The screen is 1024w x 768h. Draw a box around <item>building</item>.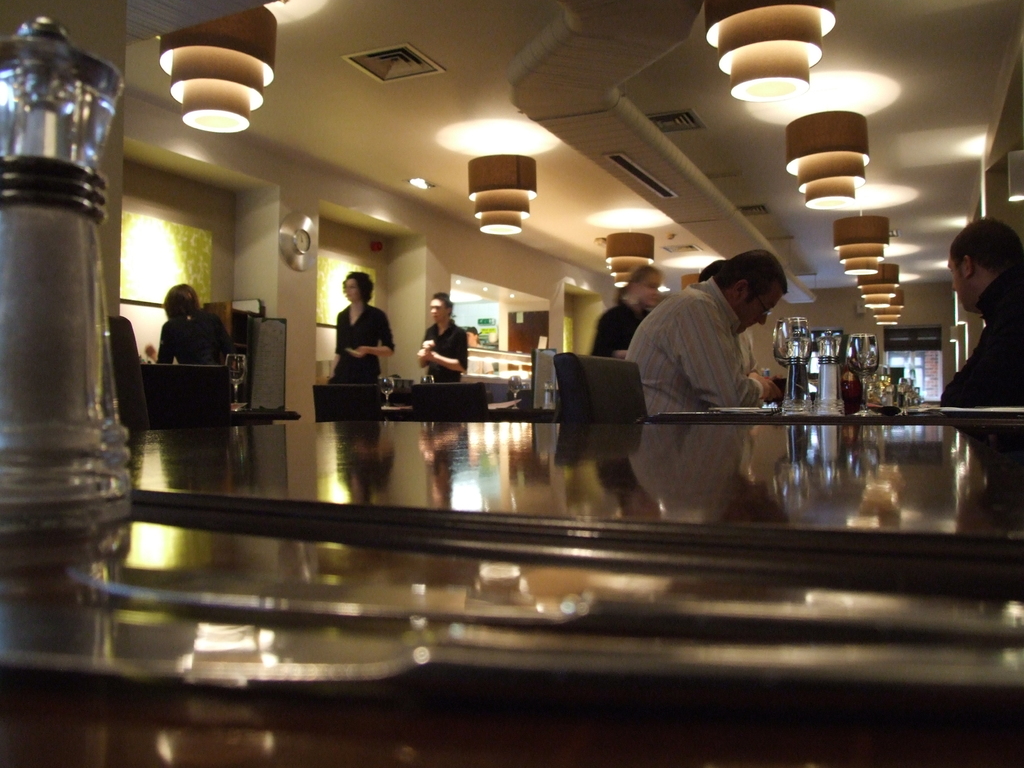
<bbox>0, 0, 1023, 767</bbox>.
